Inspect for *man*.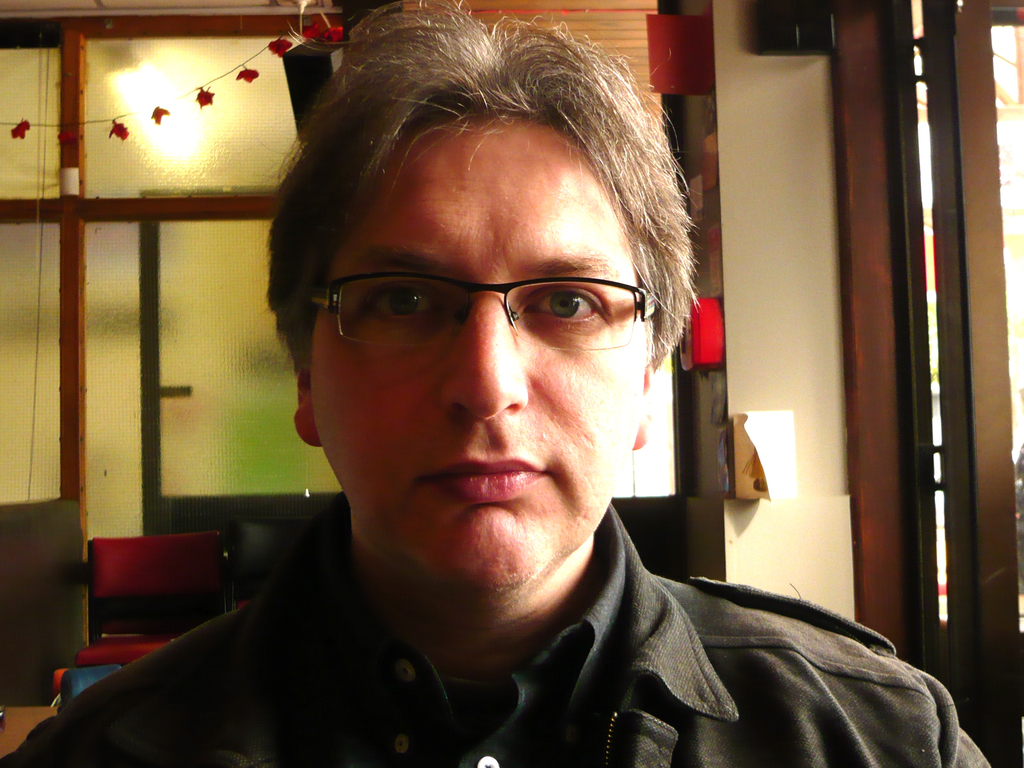
Inspection: x1=60, y1=56, x2=925, y2=761.
